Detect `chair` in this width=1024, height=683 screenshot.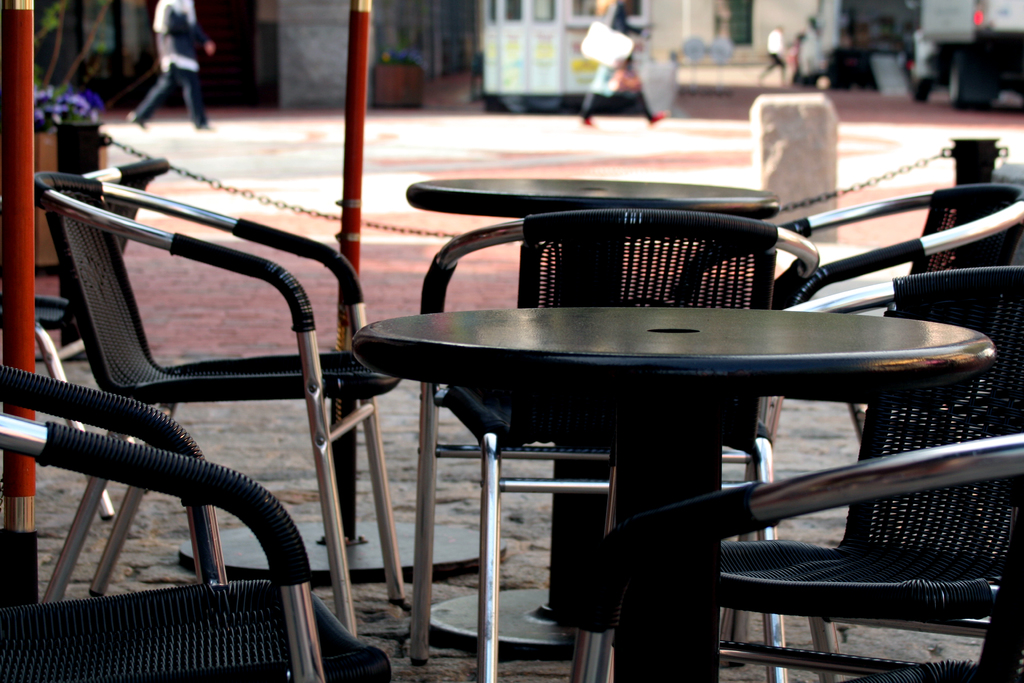
Detection: 716 316 1023 677.
